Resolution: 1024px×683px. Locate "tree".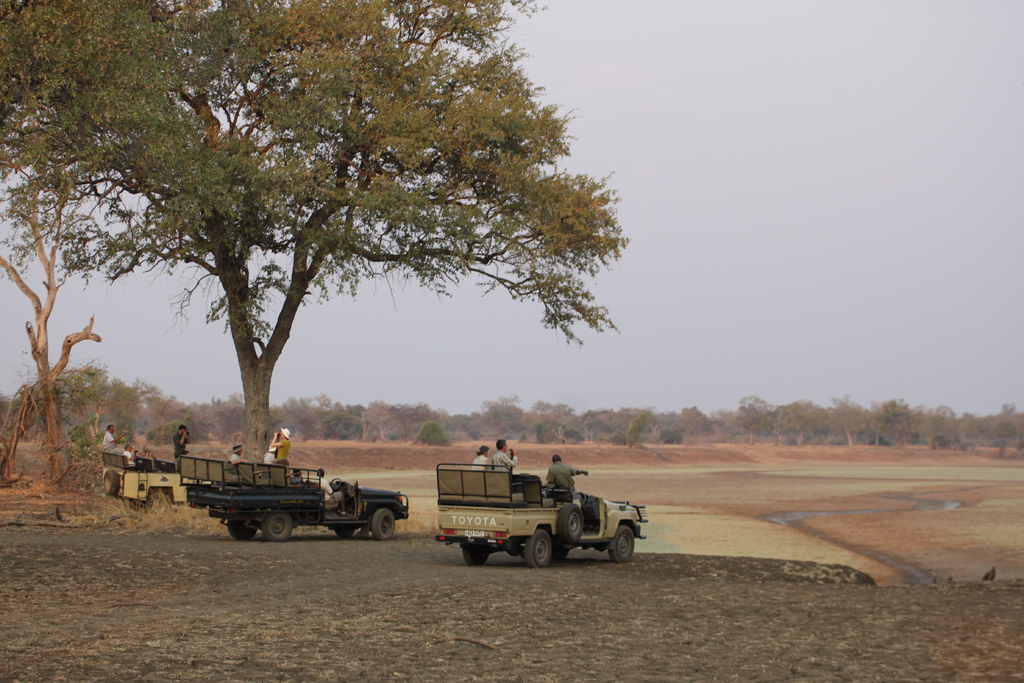
5,181,99,493.
